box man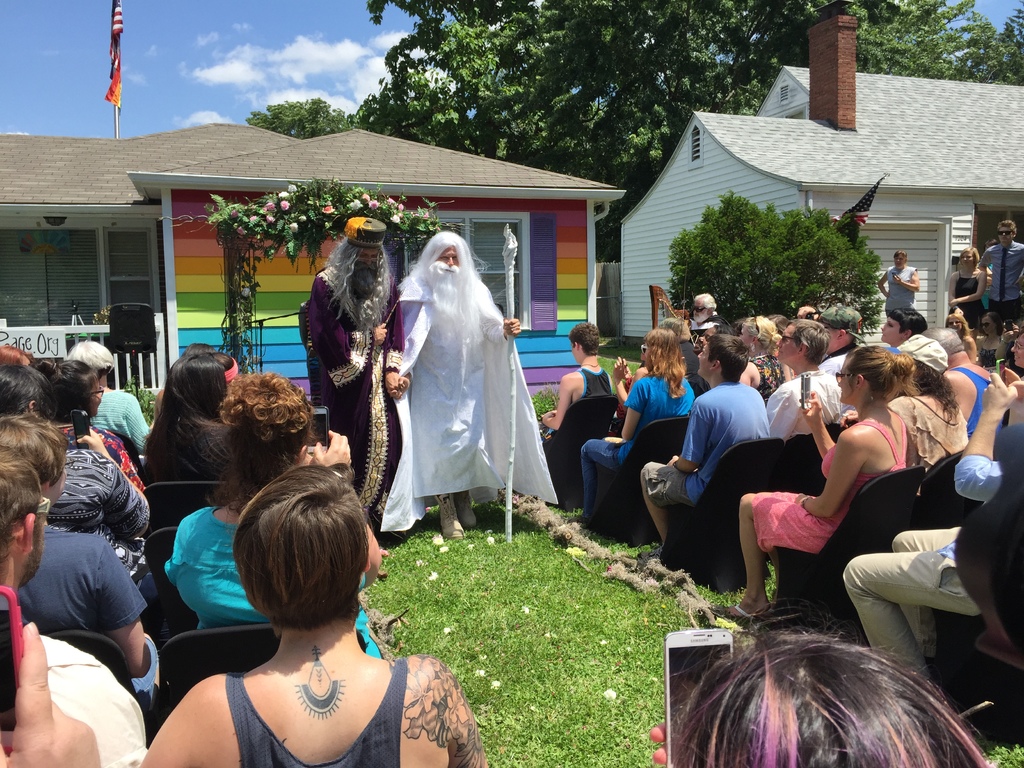
<bbox>378, 230, 558, 539</bbox>
